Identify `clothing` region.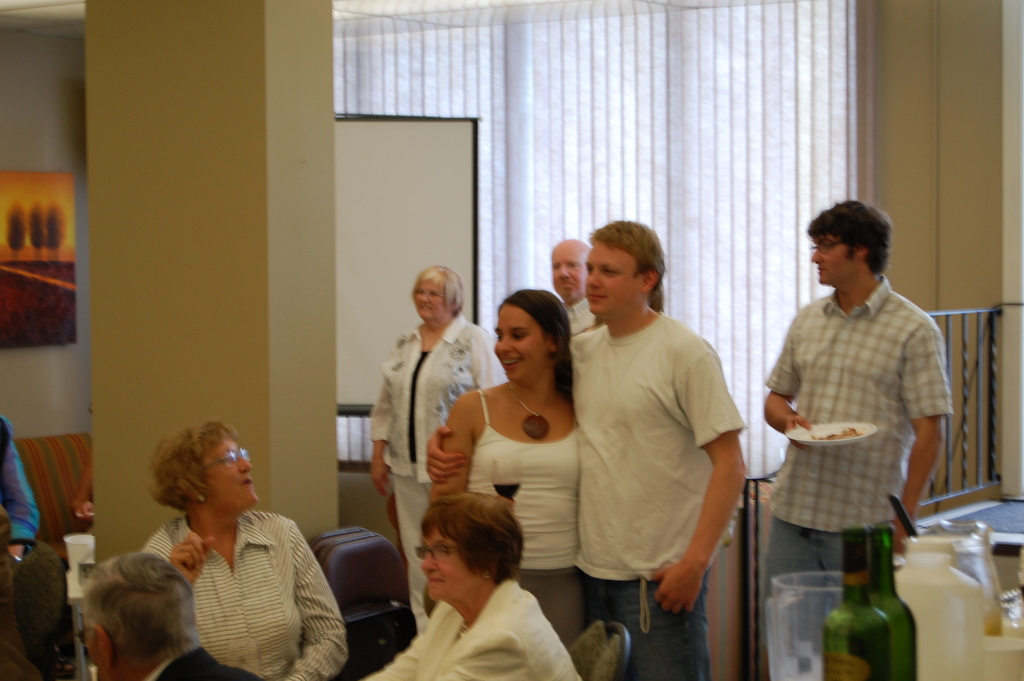
Region: bbox=(510, 564, 585, 646).
